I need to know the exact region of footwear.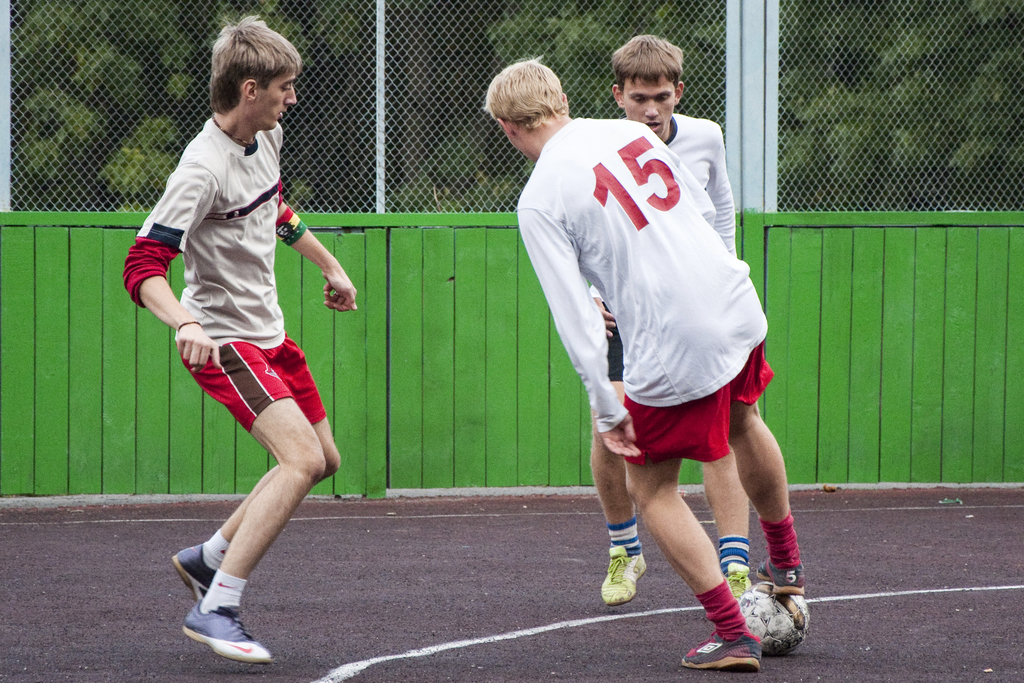
Region: Rect(601, 545, 648, 605).
